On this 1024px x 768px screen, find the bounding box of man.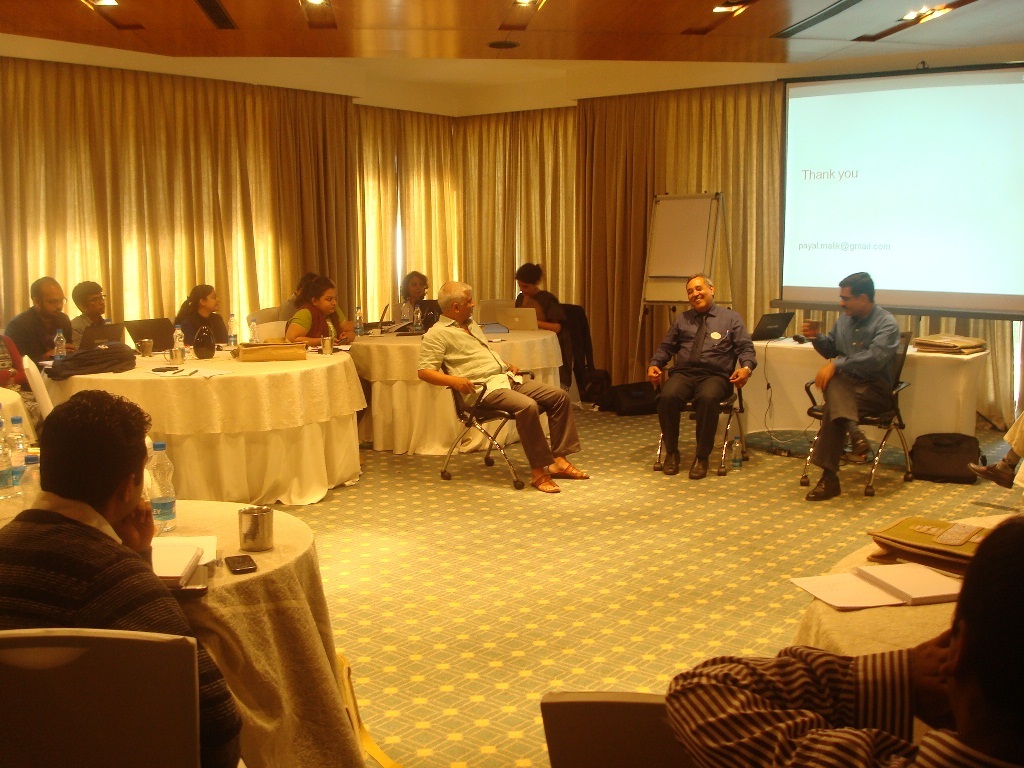
Bounding box: (x1=665, y1=513, x2=1023, y2=767).
